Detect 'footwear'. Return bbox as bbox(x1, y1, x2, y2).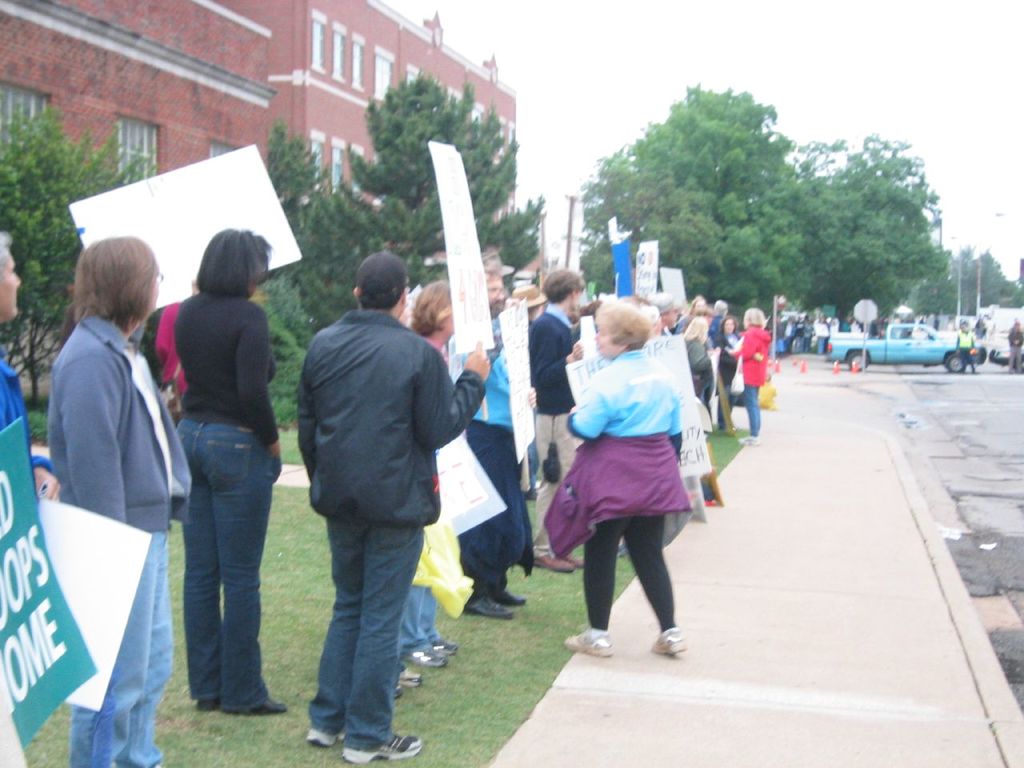
bbox(563, 626, 613, 655).
